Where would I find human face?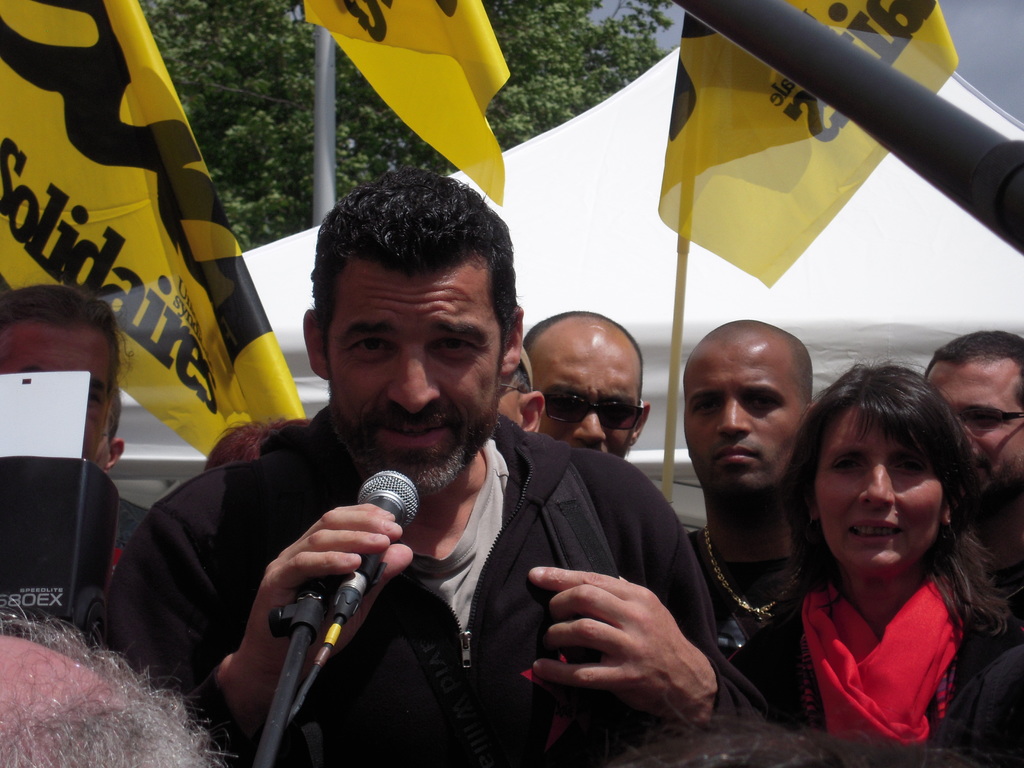
At bbox(327, 253, 504, 488).
